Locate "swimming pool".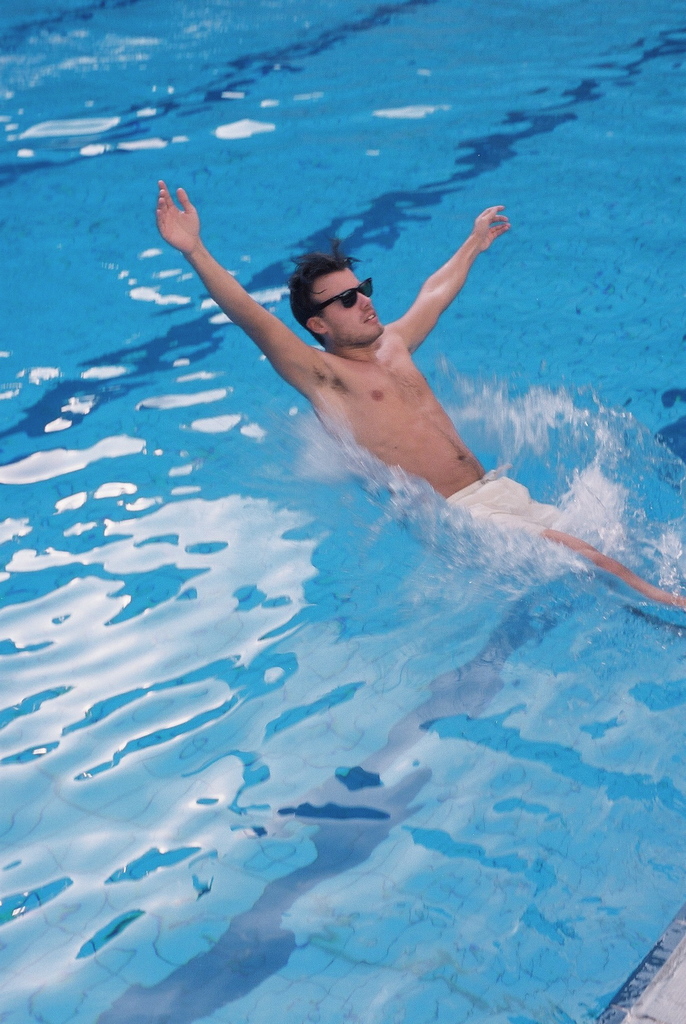
Bounding box: locate(0, 0, 685, 1023).
